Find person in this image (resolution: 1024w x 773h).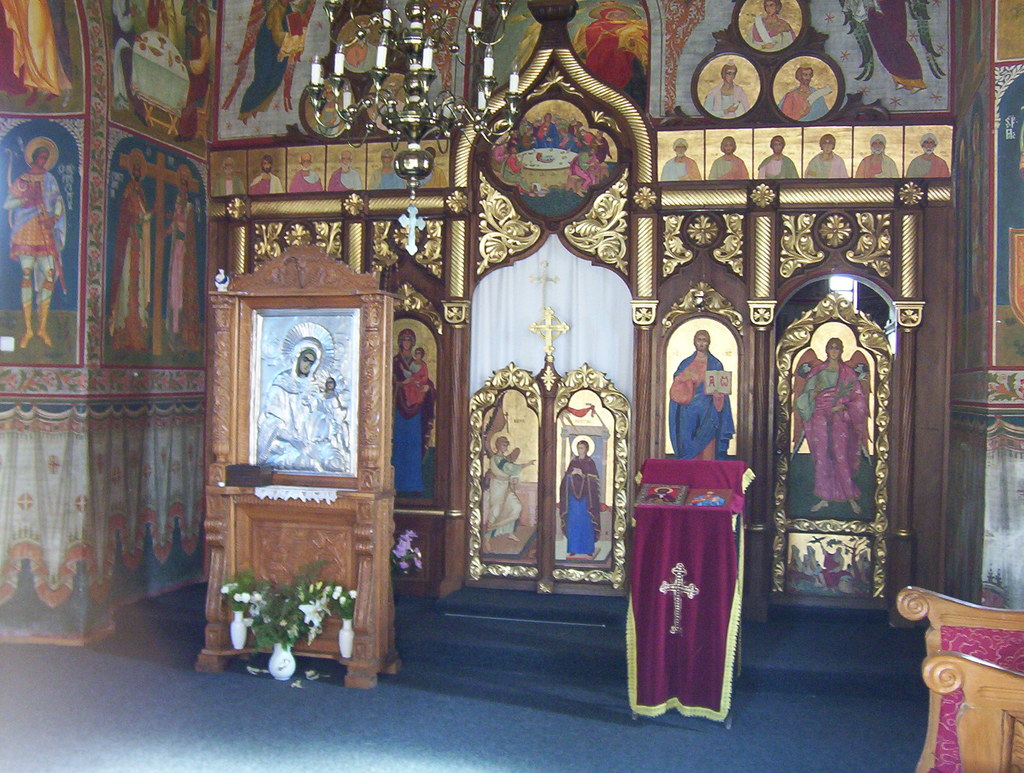
l=904, t=131, r=950, b=175.
